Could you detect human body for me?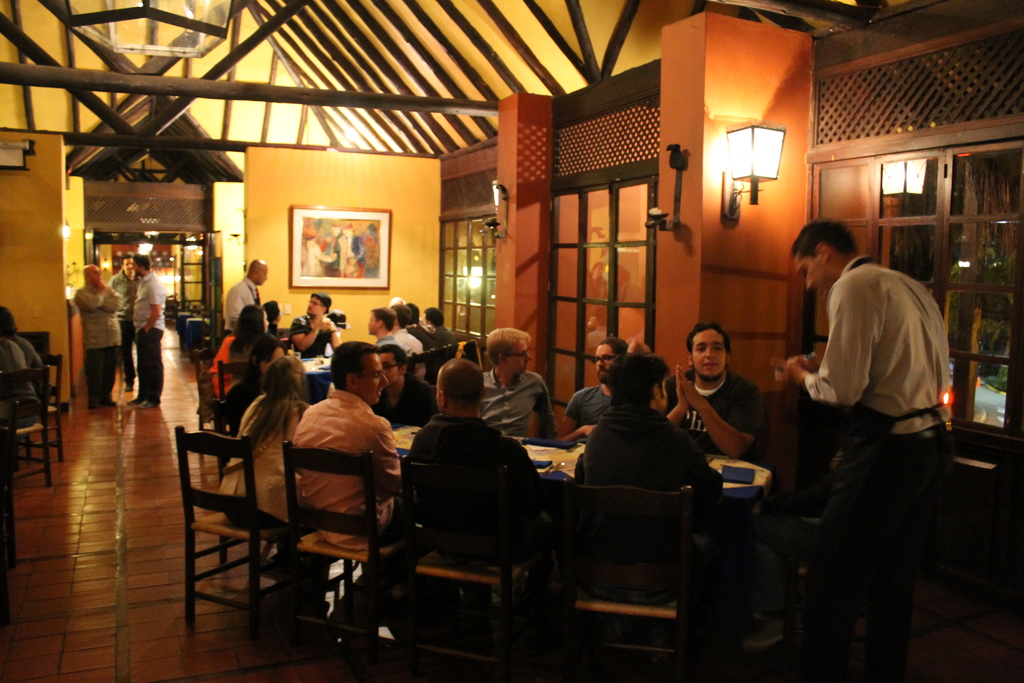
Detection result: l=228, t=340, r=259, b=404.
